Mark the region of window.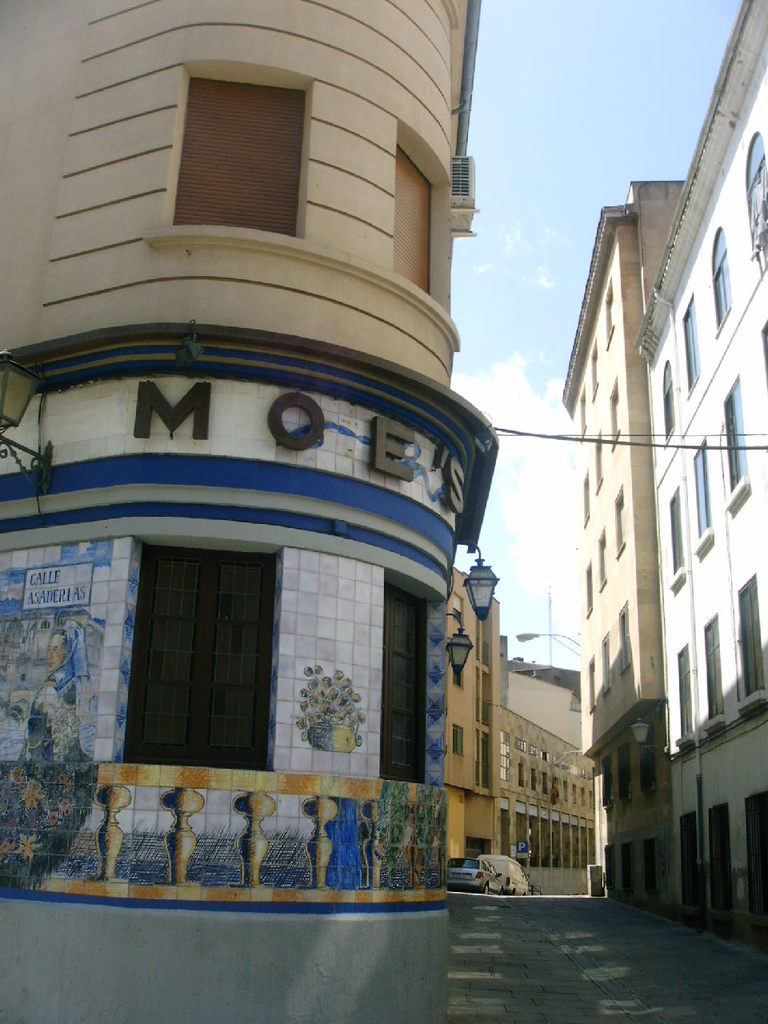
Region: 722 376 751 494.
